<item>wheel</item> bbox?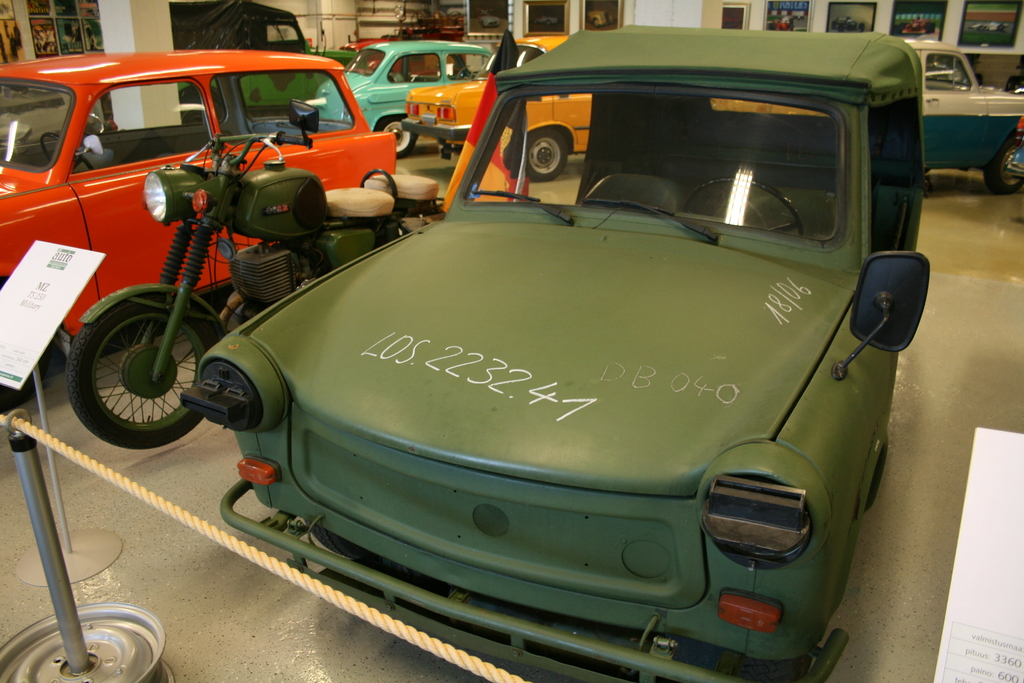
BBox(65, 294, 201, 450)
